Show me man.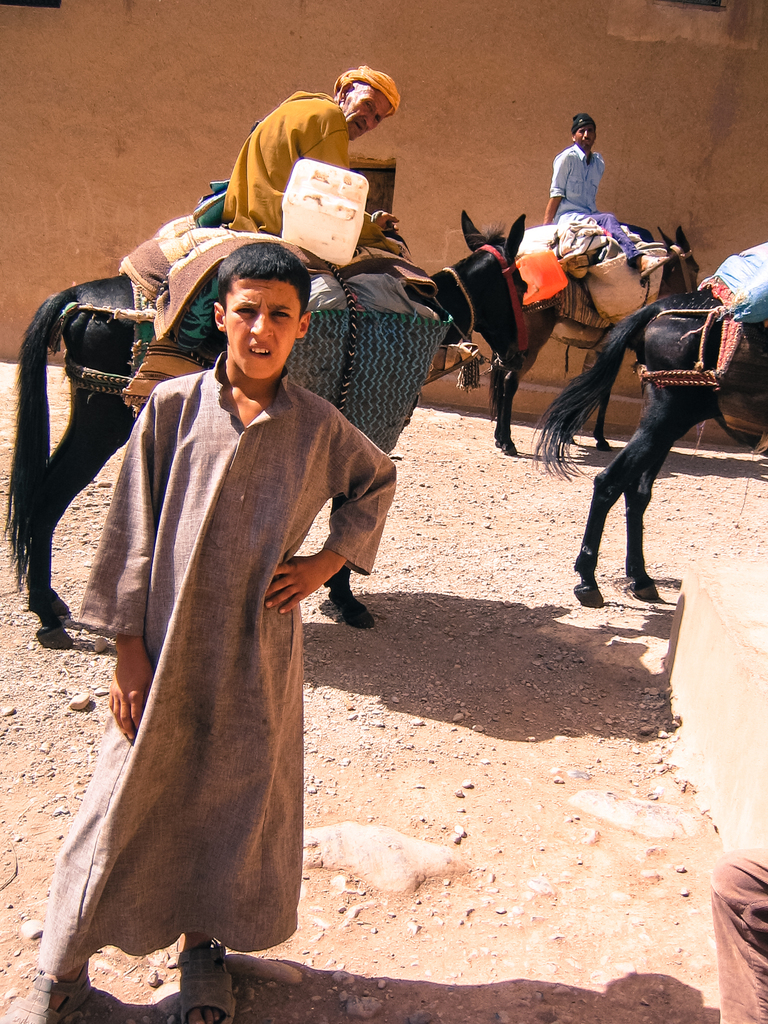
man is here: bbox=(30, 233, 590, 975).
